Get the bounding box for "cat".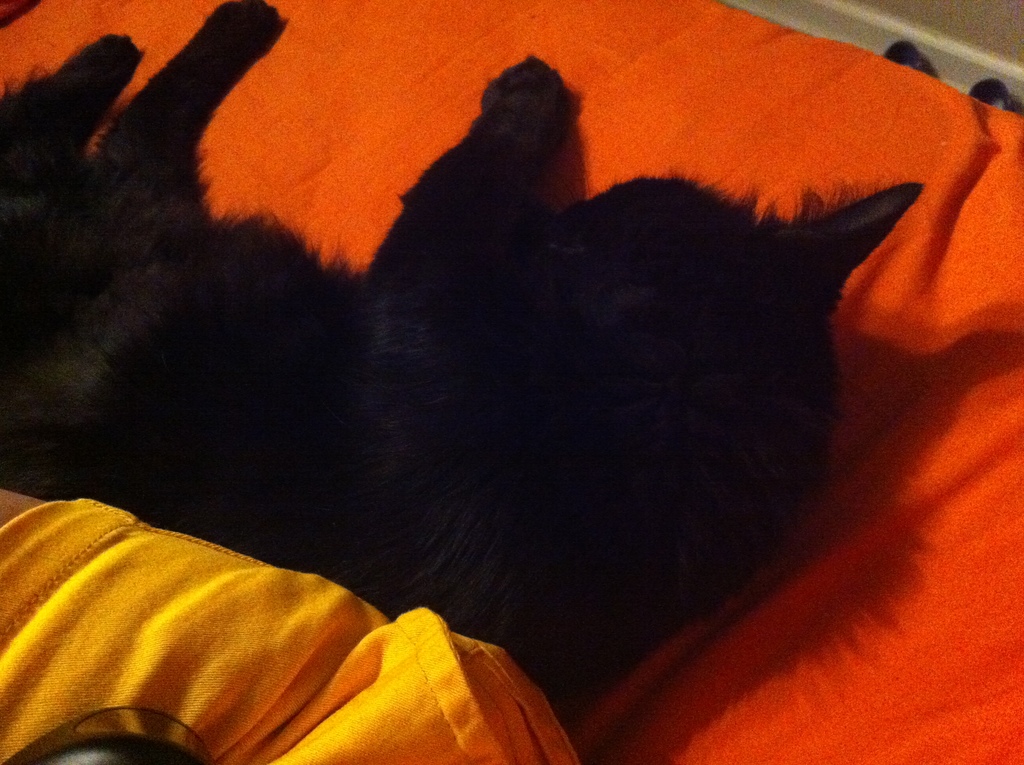
<region>0, 0, 931, 721</region>.
